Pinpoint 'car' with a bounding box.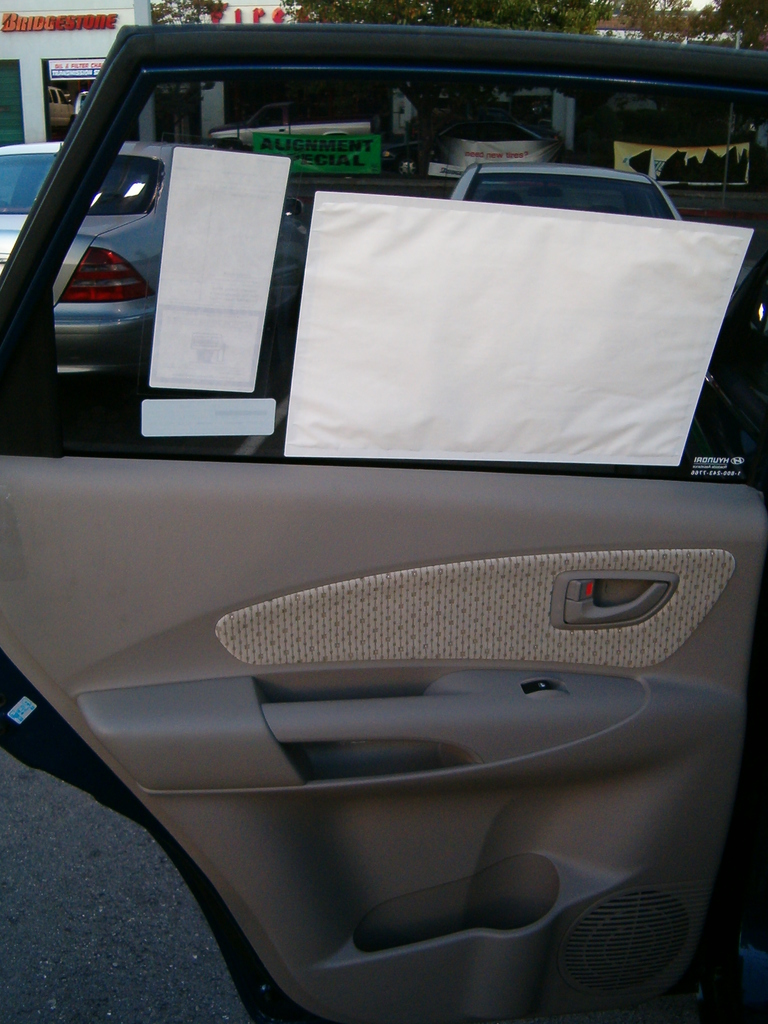
left=0, top=22, right=767, bottom=1023.
